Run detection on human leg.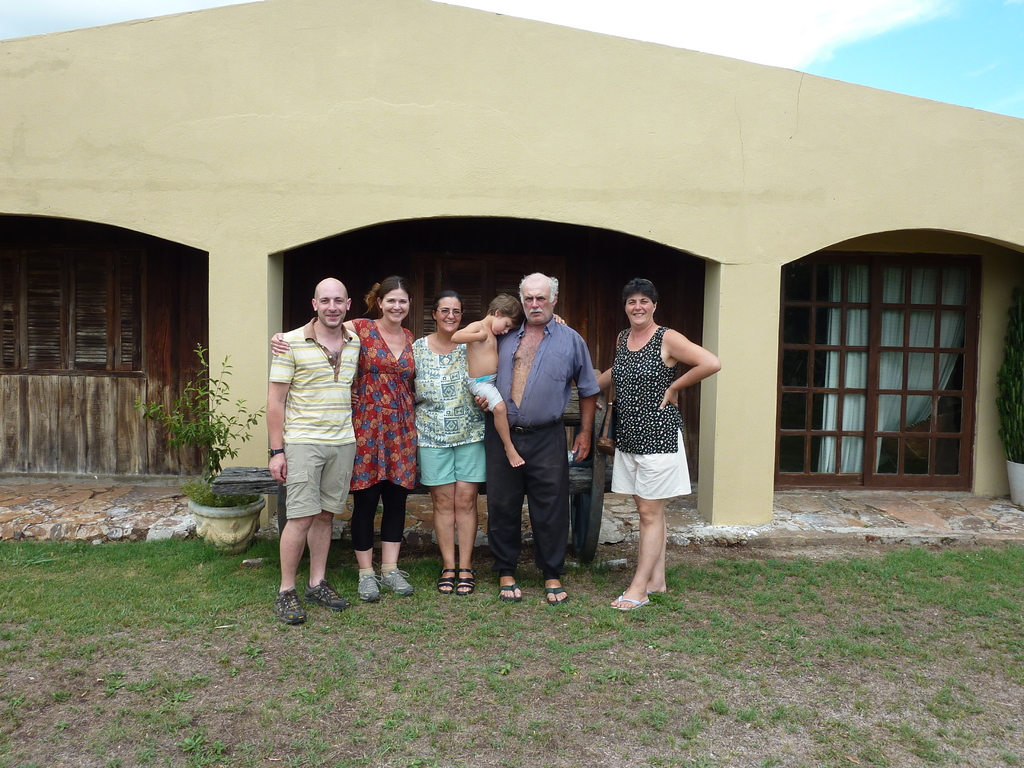
Result: rect(527, 420, 568, 604).
